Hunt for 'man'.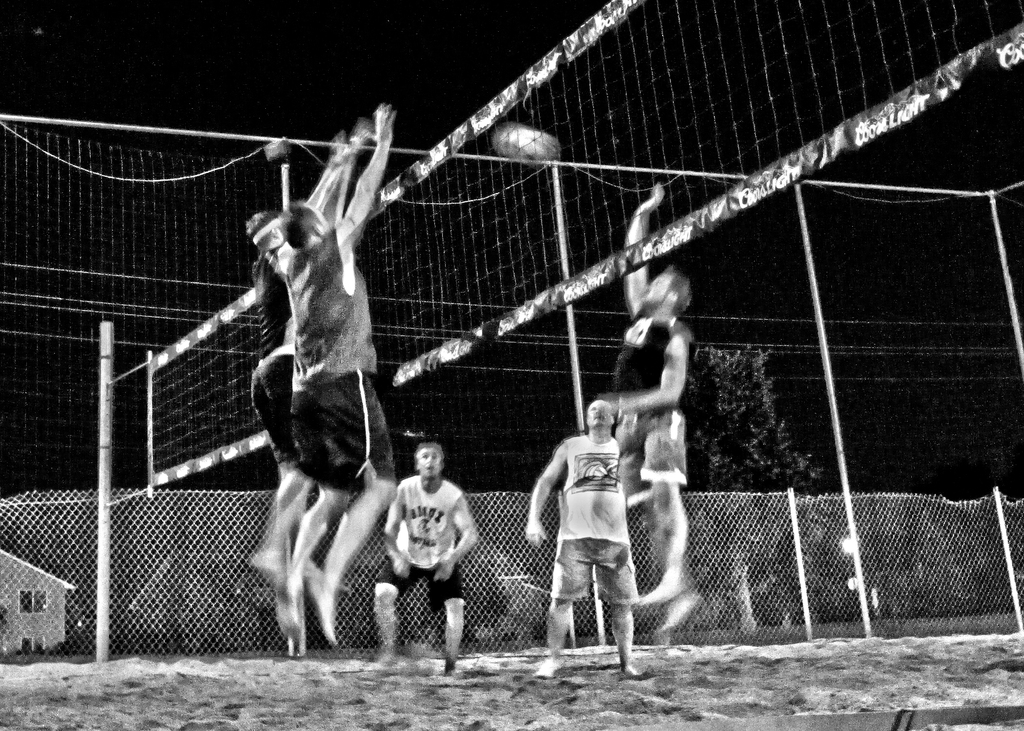
Hunted down at select_region(270, 102, 402, 649).
